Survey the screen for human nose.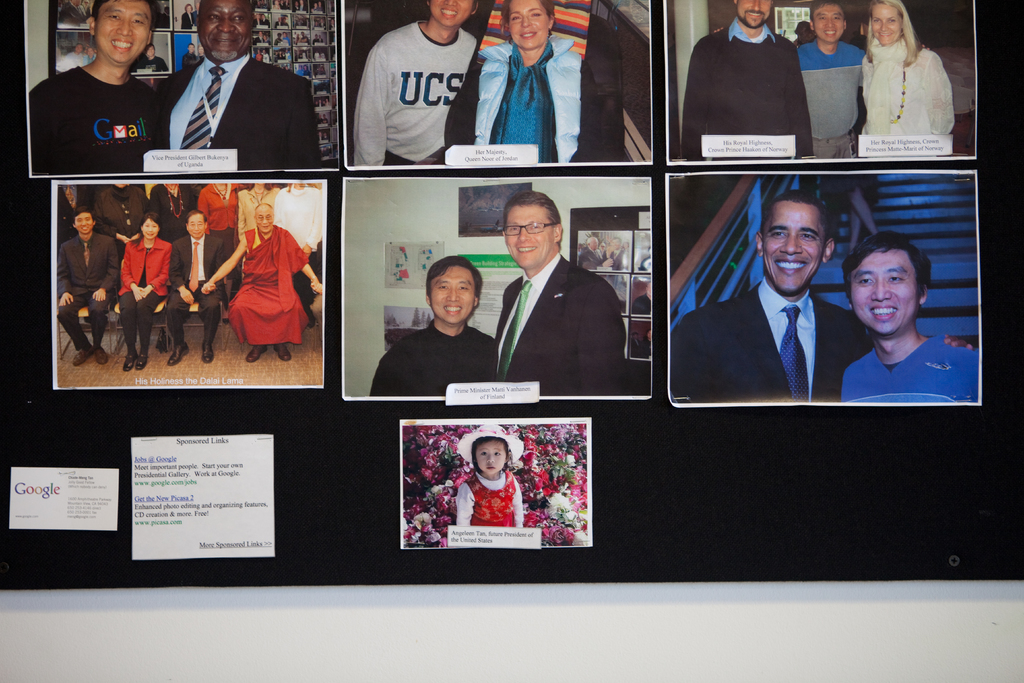
Survey found: [x1=826, y1=18, x2=837, y2=26].
